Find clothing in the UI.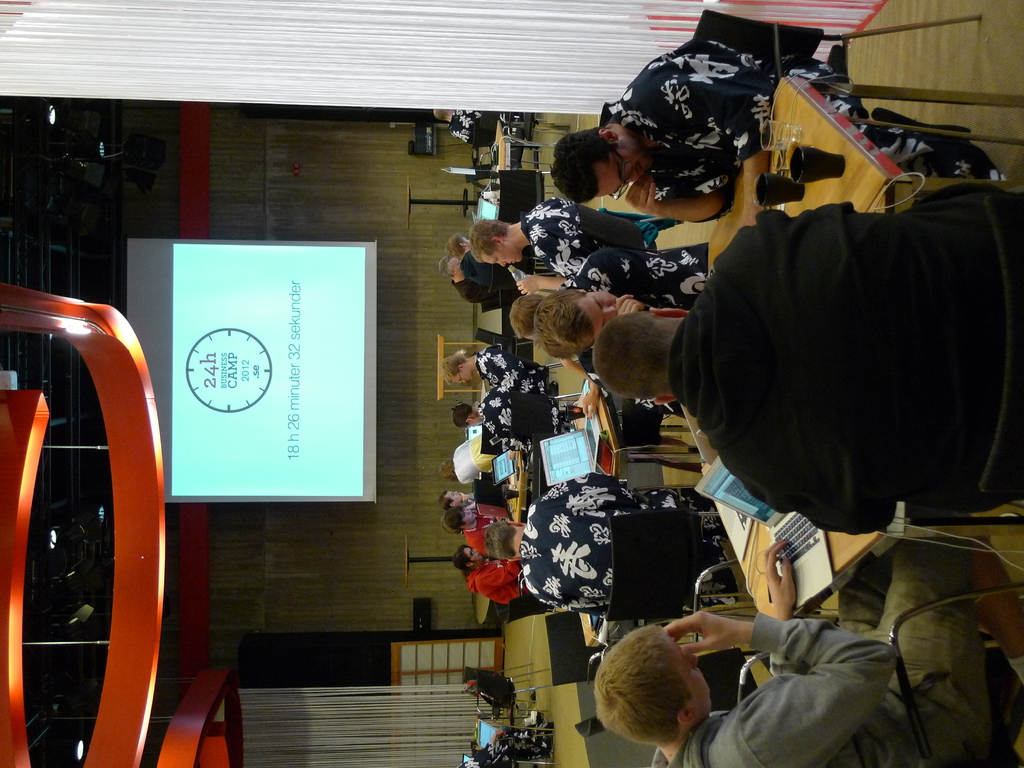
UI element at rect(481, 671, 511, 717).
